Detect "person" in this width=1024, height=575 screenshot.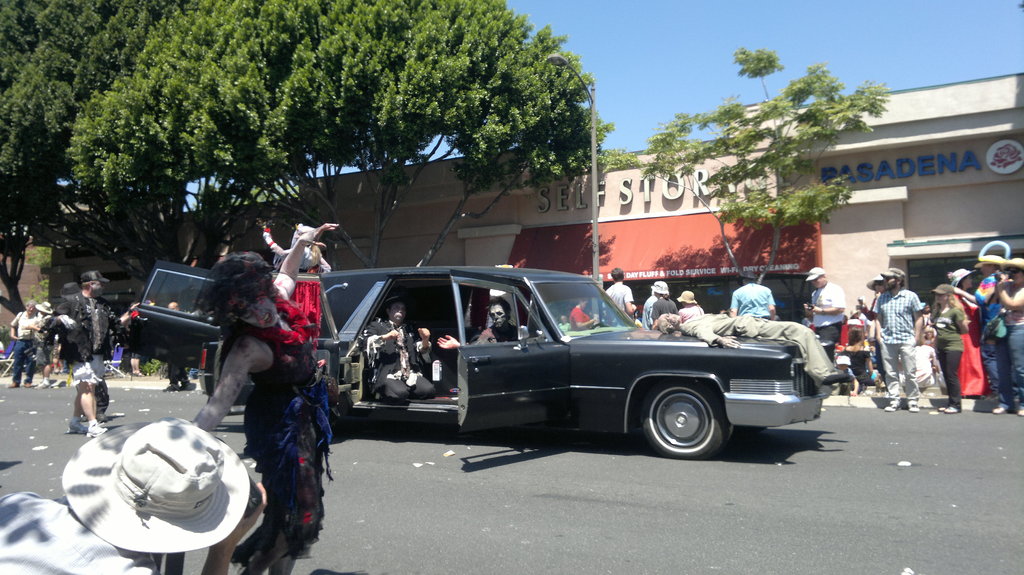
Detection: bbox(355, 288, 430, 403).
